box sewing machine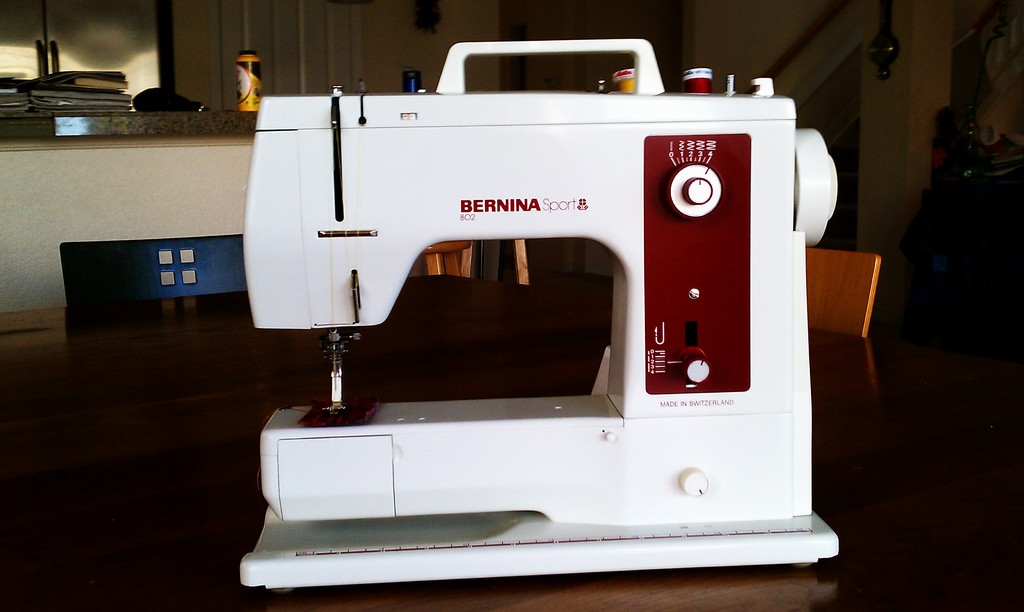
box(237, 40, 844, 588)
